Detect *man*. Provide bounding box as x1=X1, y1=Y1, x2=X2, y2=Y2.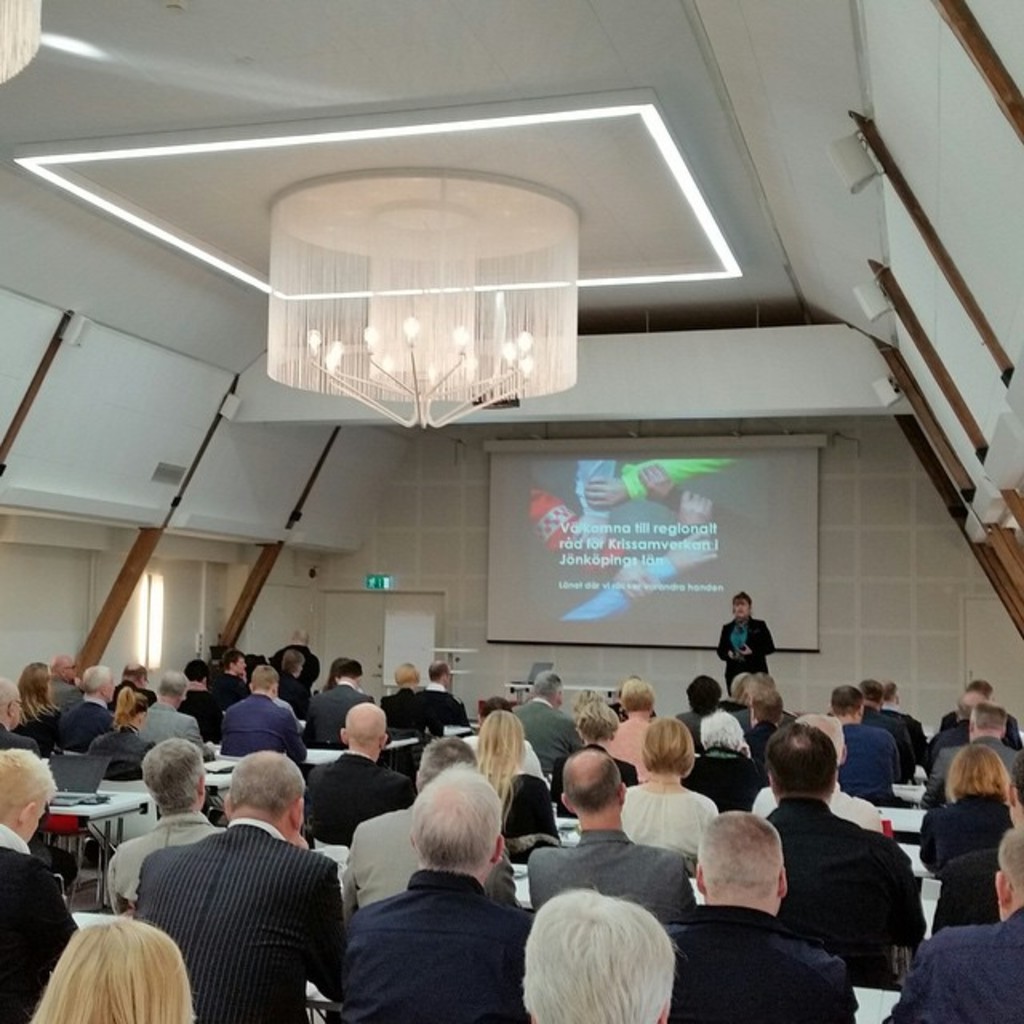
x1=750, y1=712, x2=885, y2=832.
